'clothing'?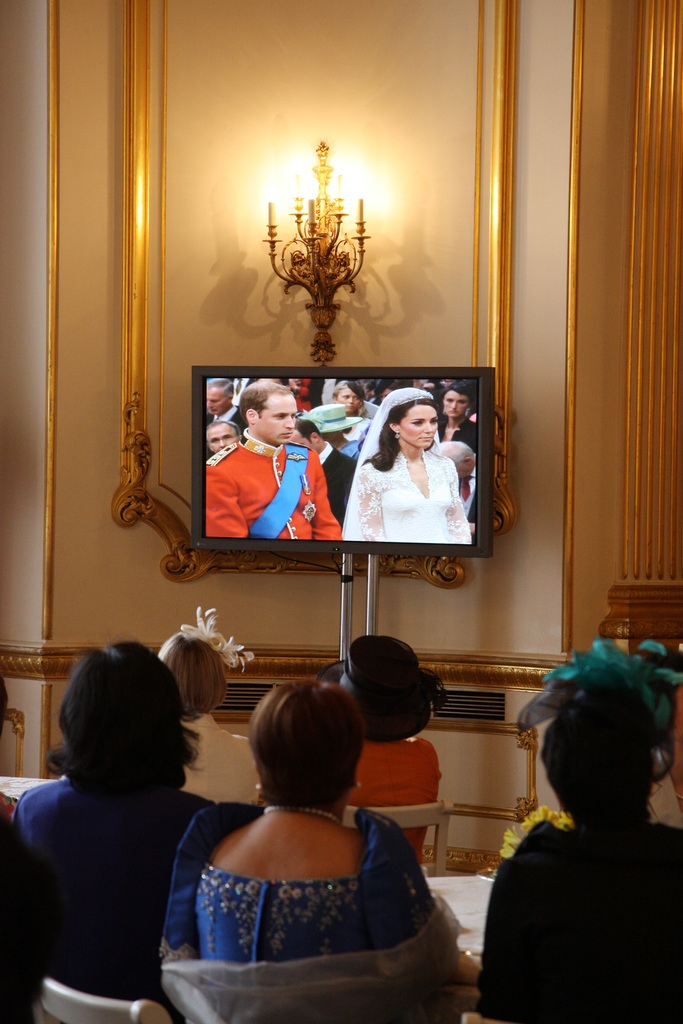
x1=12, y1=762, x2=208, y2=1007
